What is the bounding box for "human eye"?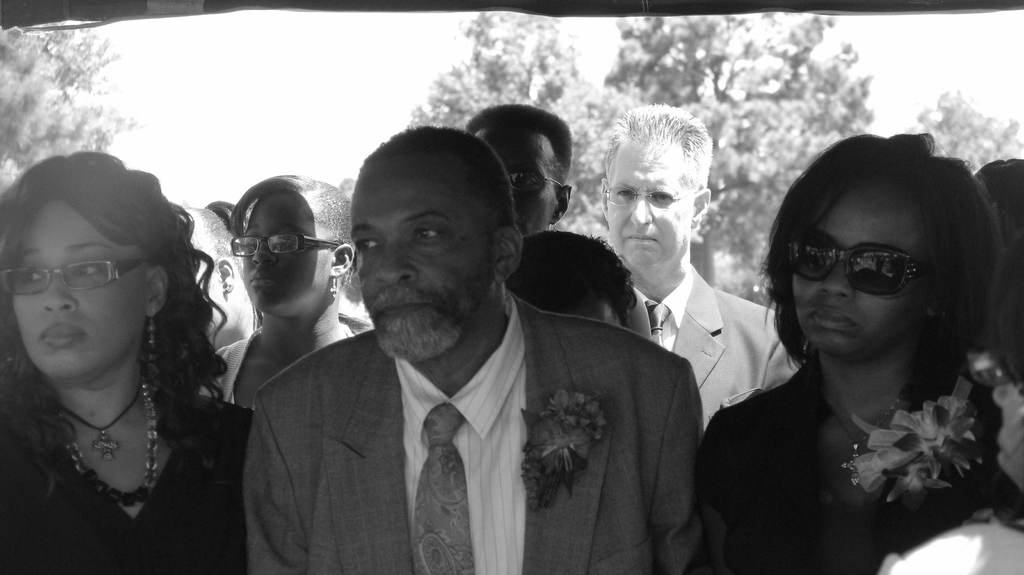
bbox(510, 171, 538, 190).
